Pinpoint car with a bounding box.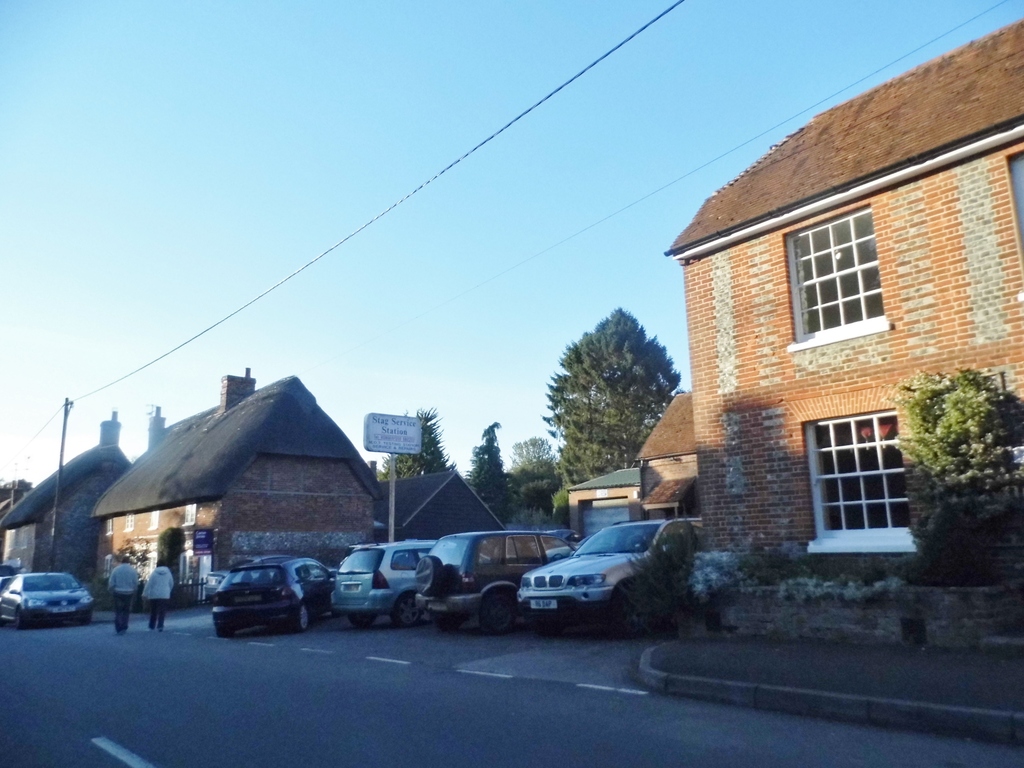
select_region(0, 565, 93, 627).
